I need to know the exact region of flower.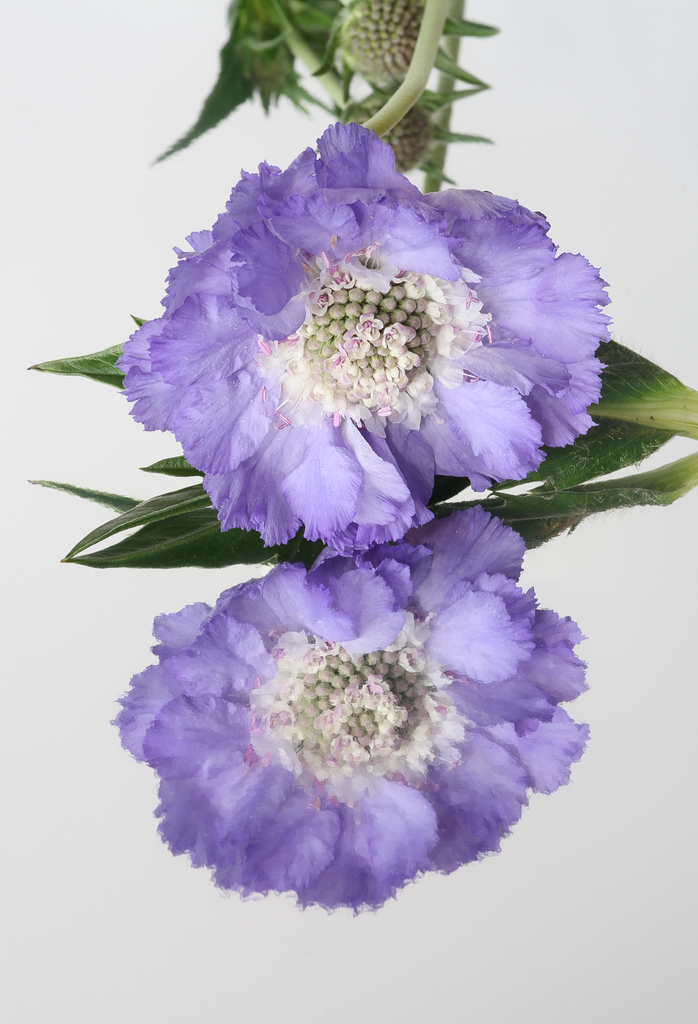
Region: 124, 501, 584, 911.
